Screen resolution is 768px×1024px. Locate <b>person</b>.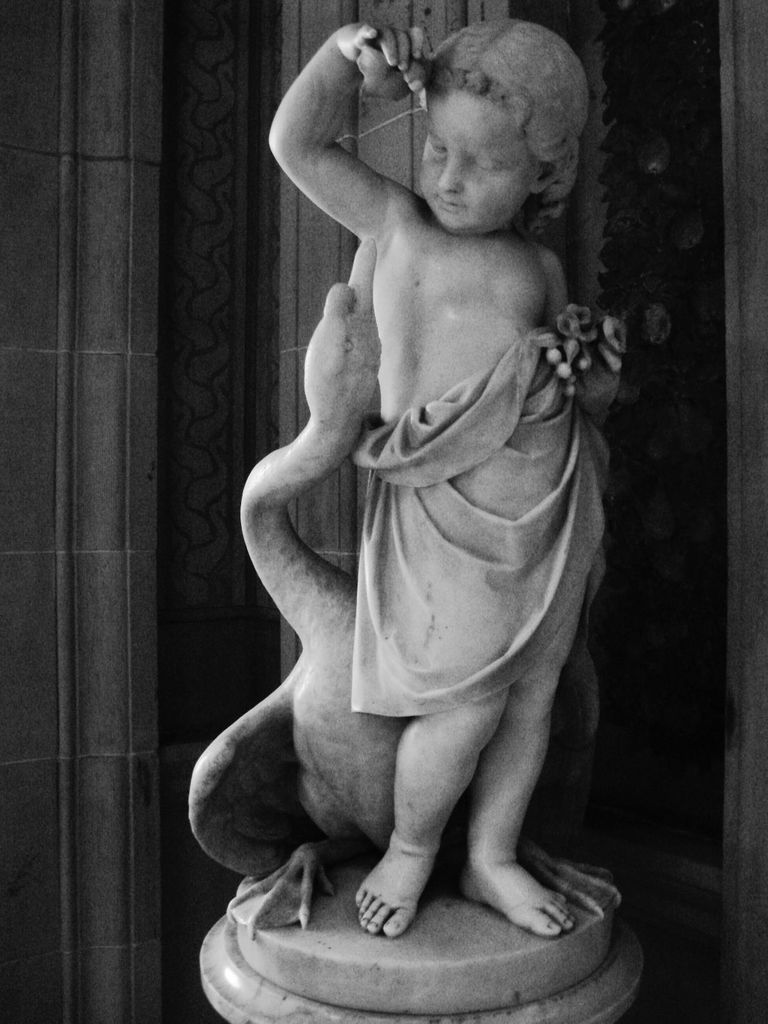
198/11/642/970.
